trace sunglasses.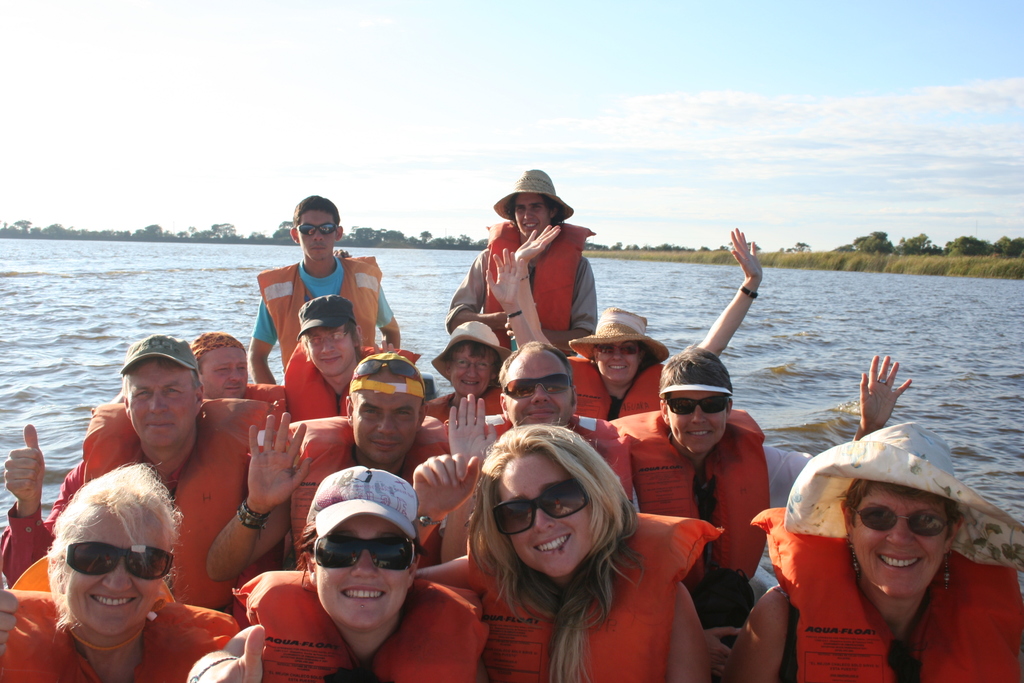
Traced to <box>488,478,590,539</box>.
